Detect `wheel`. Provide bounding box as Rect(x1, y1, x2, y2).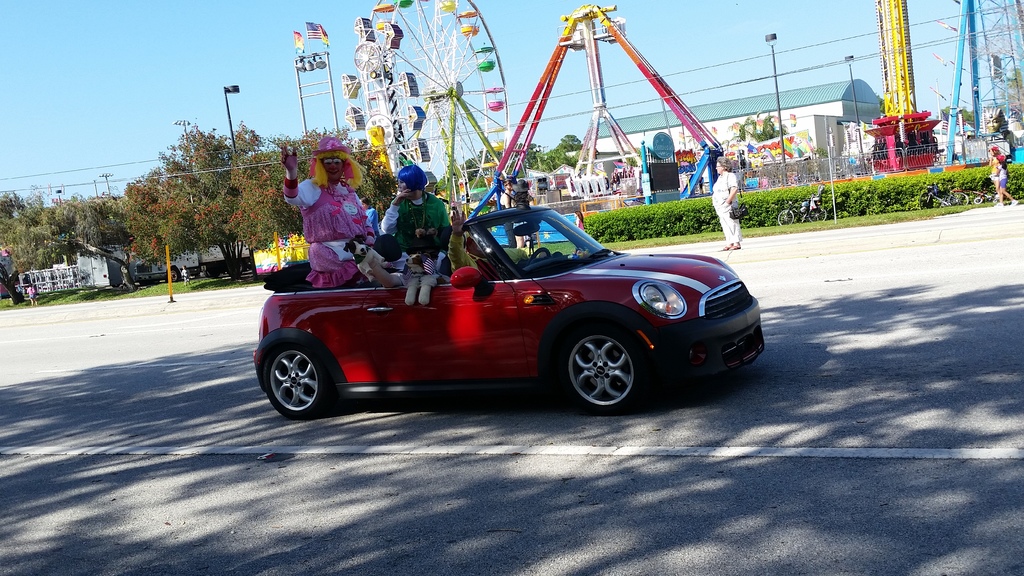
Rect(808, 207, 825, 223).
